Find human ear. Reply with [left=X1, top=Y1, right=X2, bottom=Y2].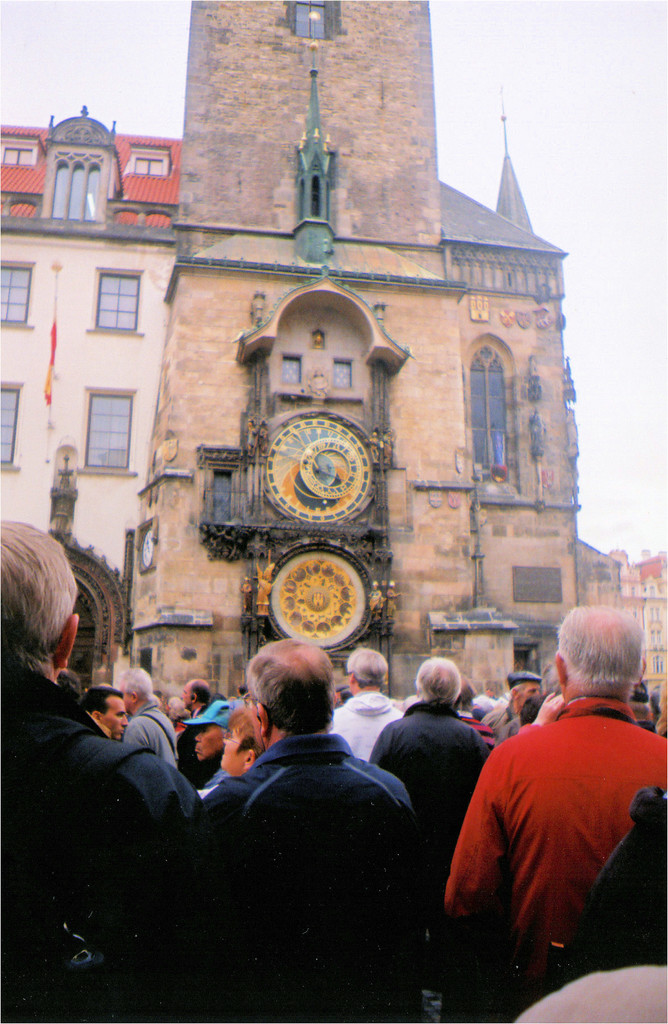
[left=241, top=749, right=254, bottom=769].
